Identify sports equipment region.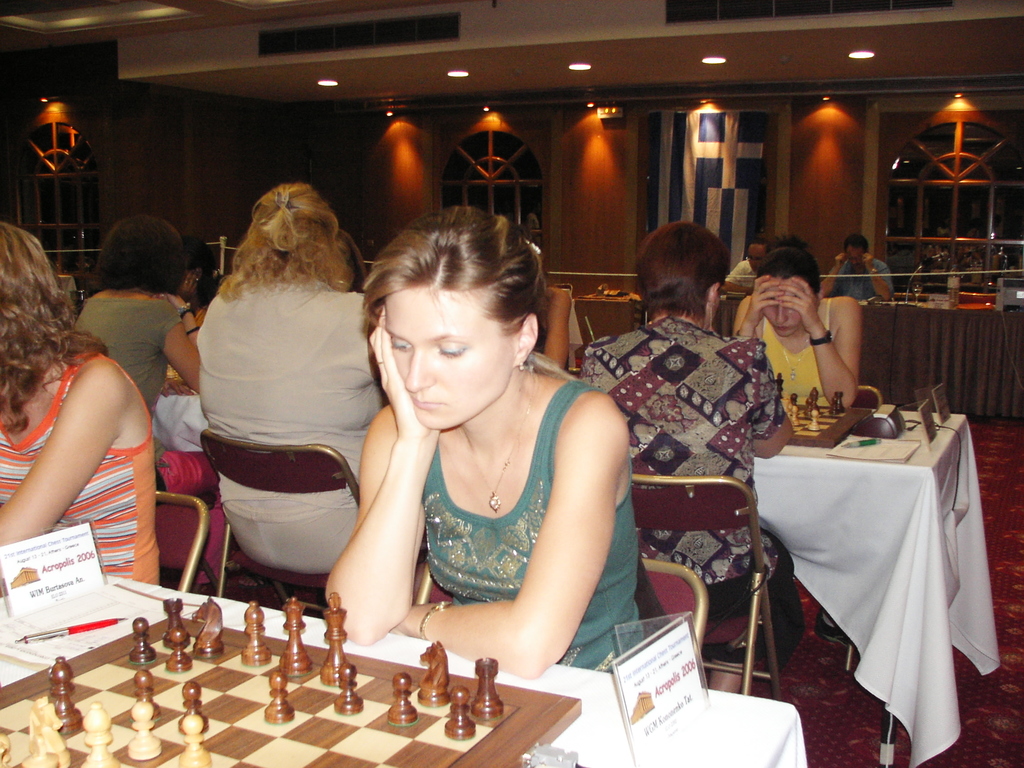
Region: 28/695/72/767.
